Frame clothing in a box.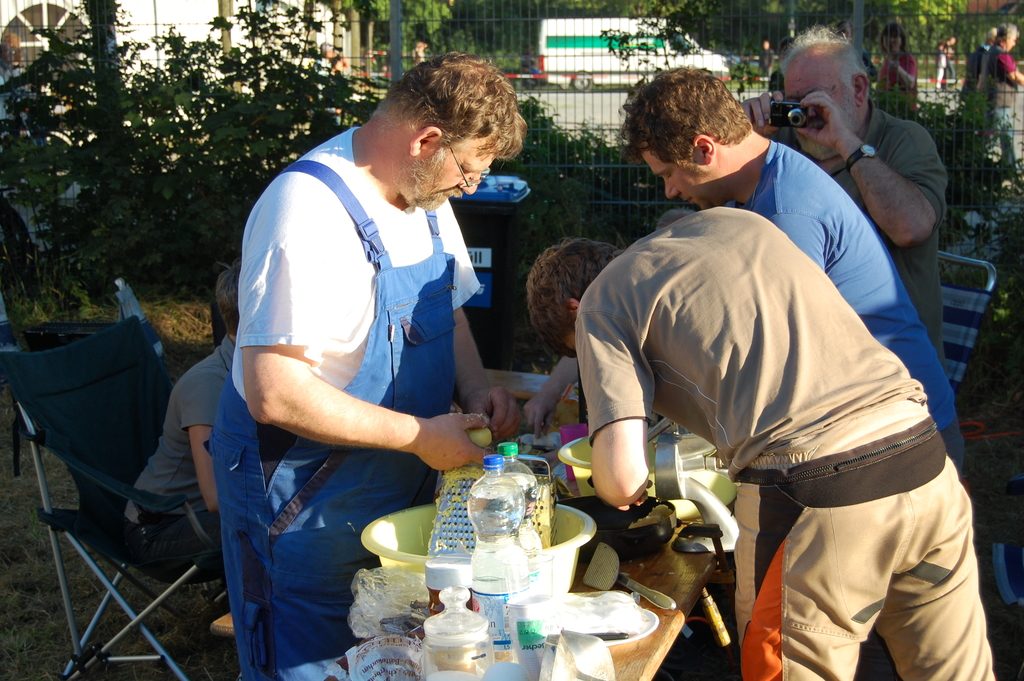
959, 46, 986, 121.
